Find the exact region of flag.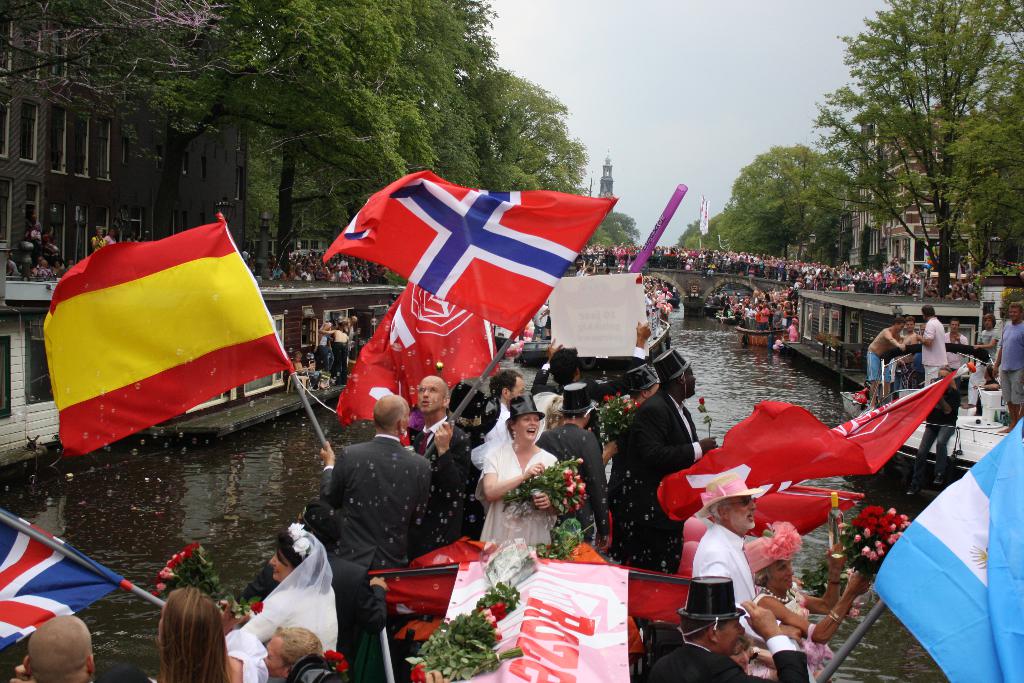
Exact region: locate(873, 415, 1023, 682).
